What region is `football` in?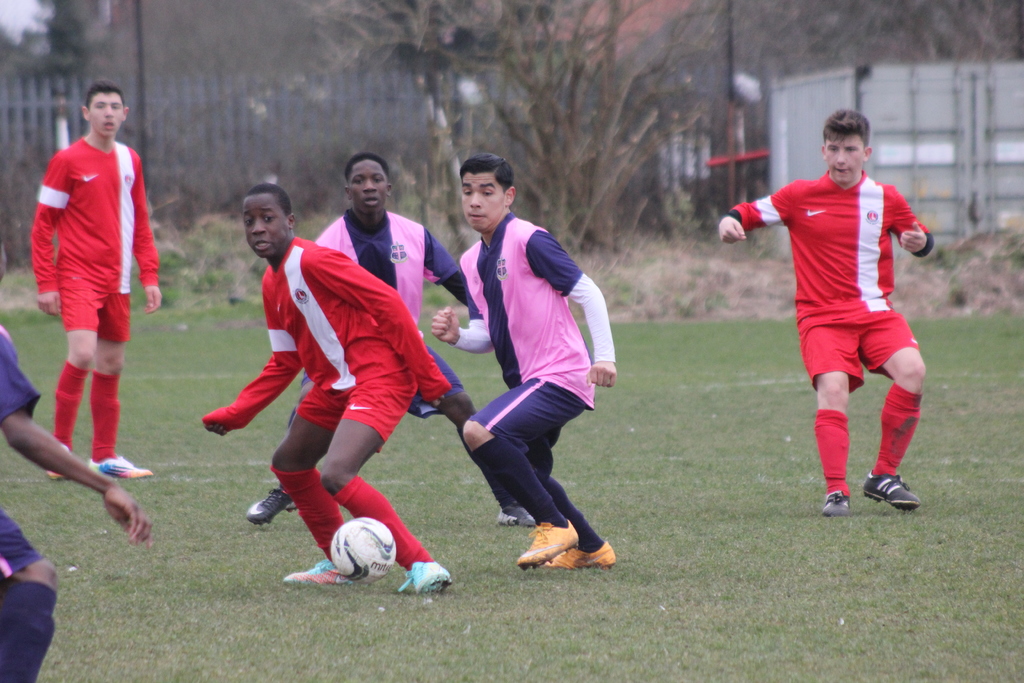
left=332, top=511, right=397, bottom=583.
